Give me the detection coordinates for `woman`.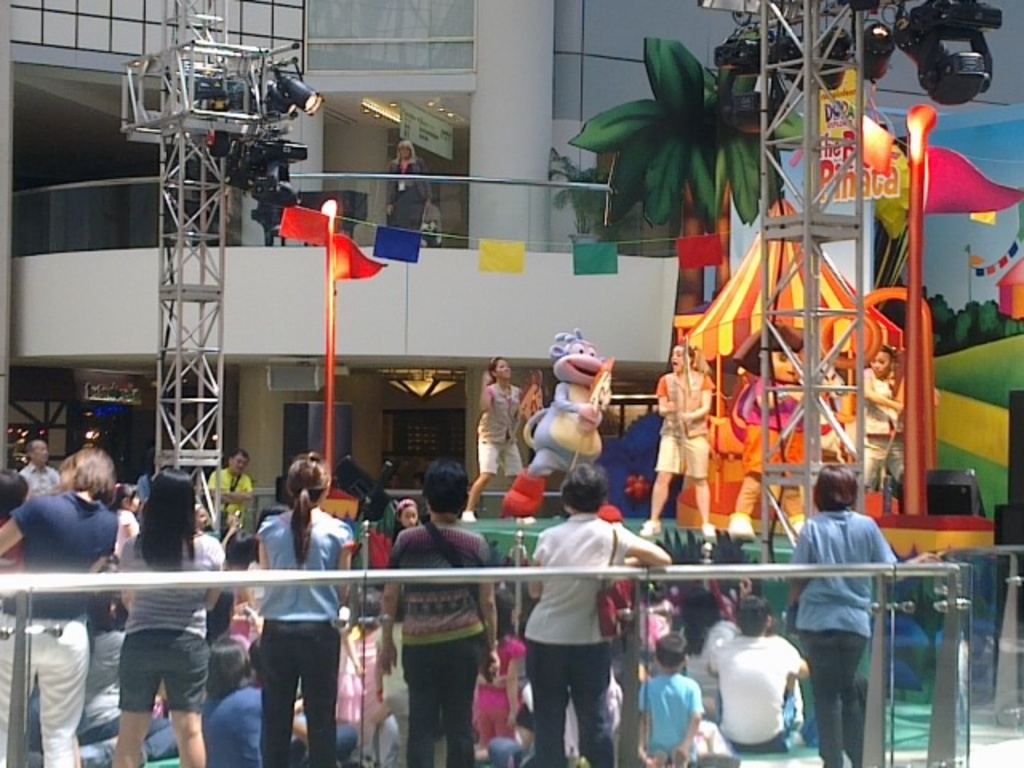
region(376, 456, 498, 766).
